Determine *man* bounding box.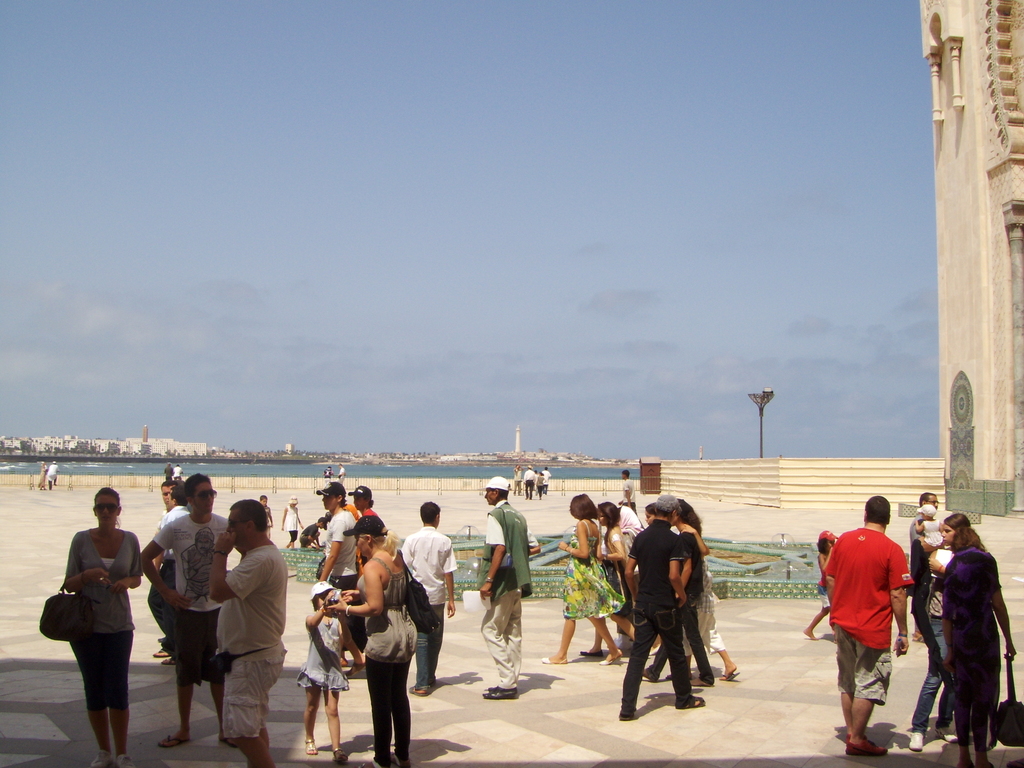
Determined: 49:461:65:491.
